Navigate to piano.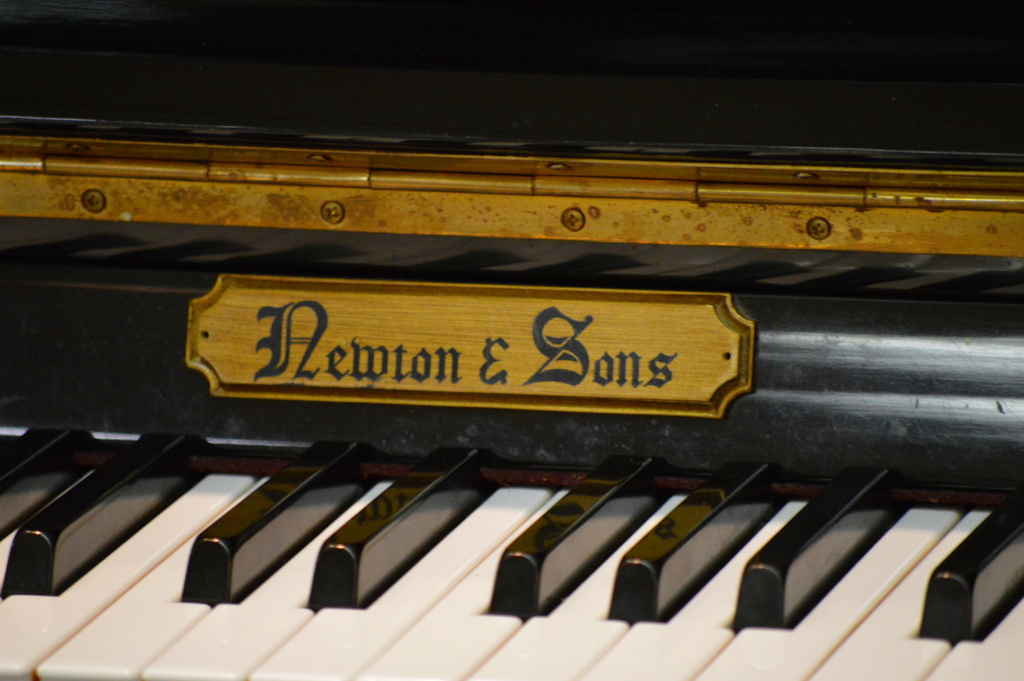
Navigation target: <bbox>3, 0, 1023, 680</bbox>.
